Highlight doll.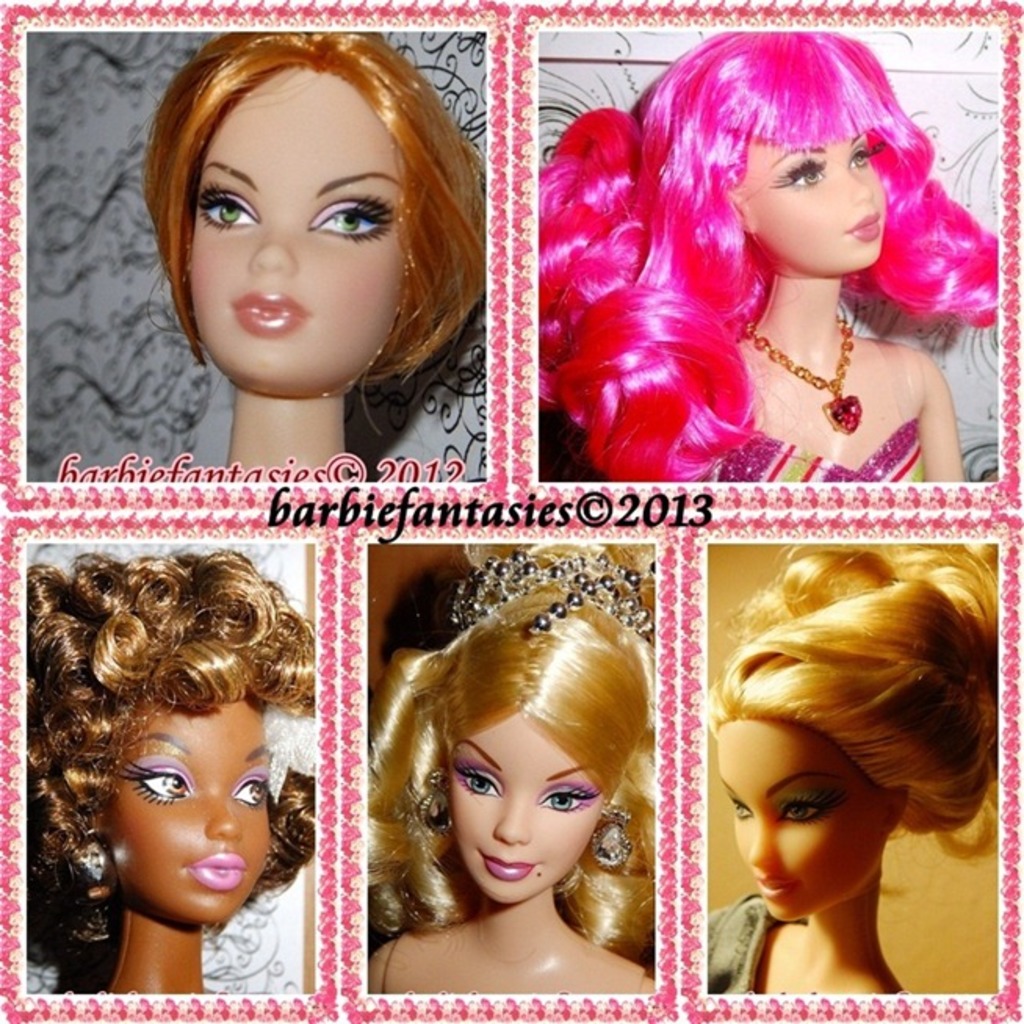
Highlighted region: <bbox>705, 542, 993, 997</bbox>.
